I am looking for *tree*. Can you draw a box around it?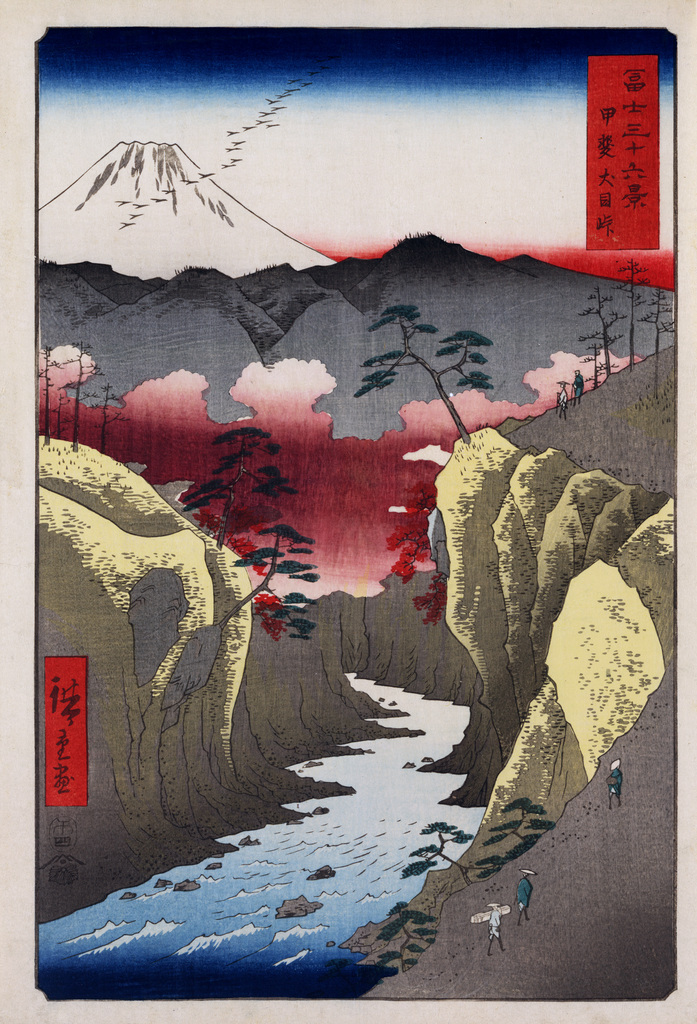
Sure, the bounding box is [x1=186, y1=420, x2=291, y2=554].
